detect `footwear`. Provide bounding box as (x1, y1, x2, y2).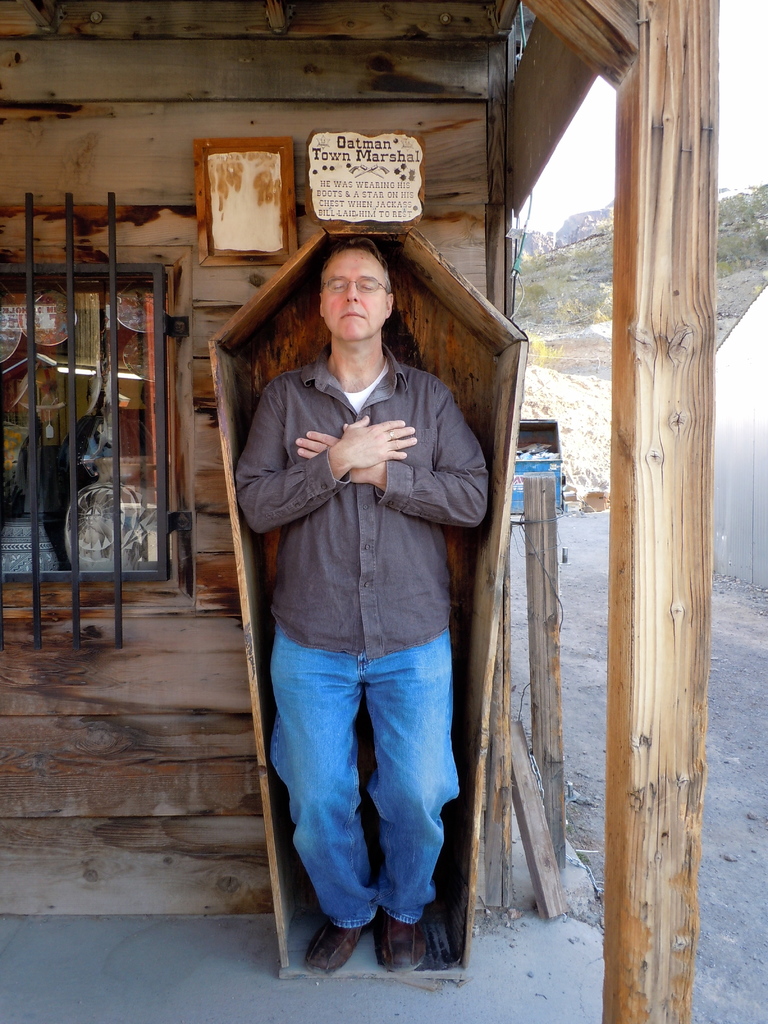
(348, 892, 465, 970).
